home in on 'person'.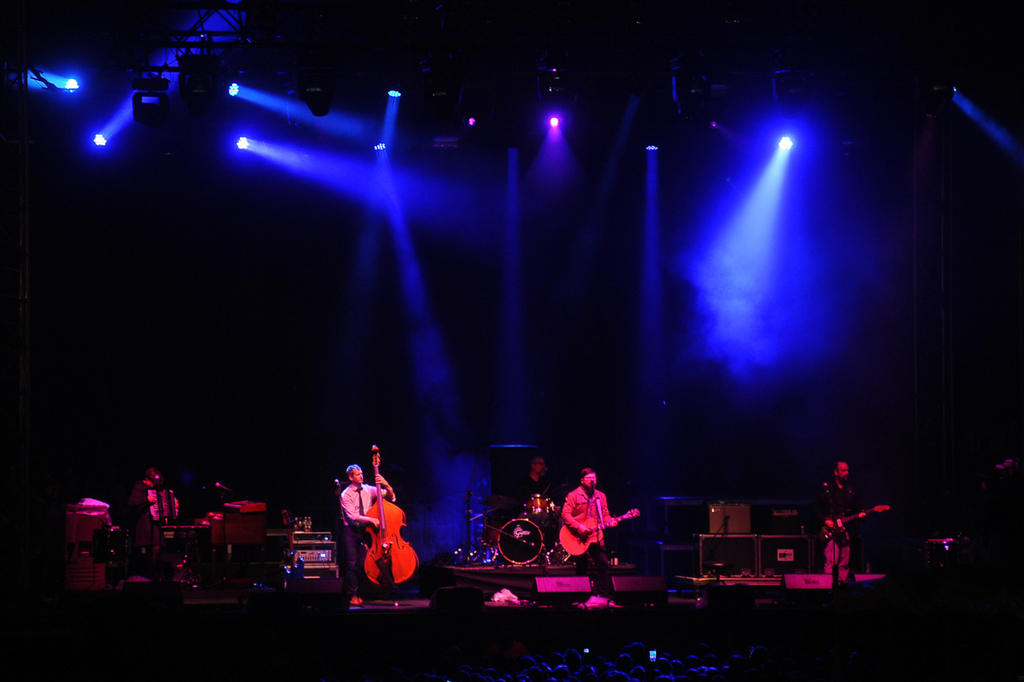
Homed in at {"x1": 559, "y1": 471, "x2": 631, "y2": 594}.
